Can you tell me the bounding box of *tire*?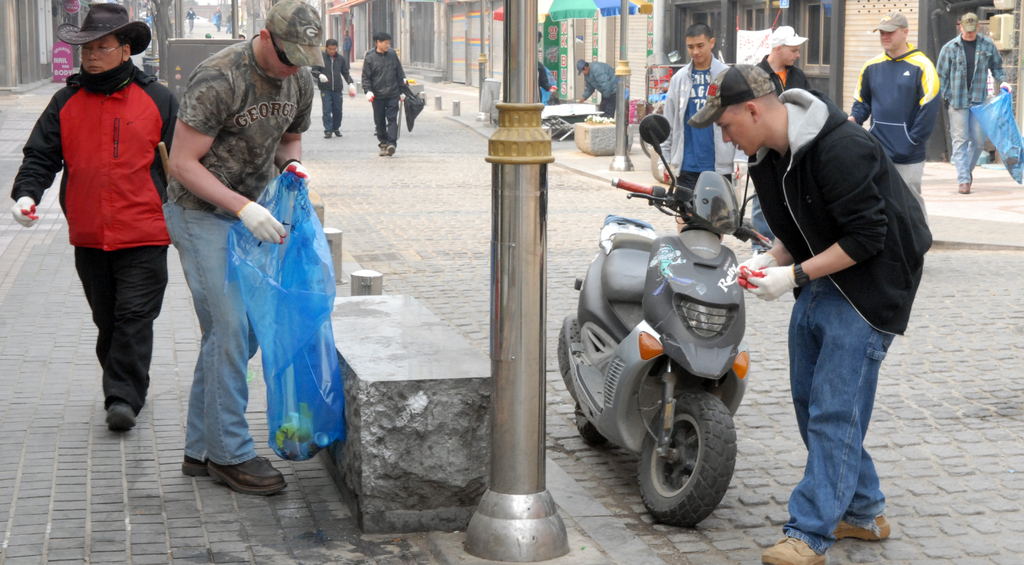
locate(638, 383, 740, 532).
